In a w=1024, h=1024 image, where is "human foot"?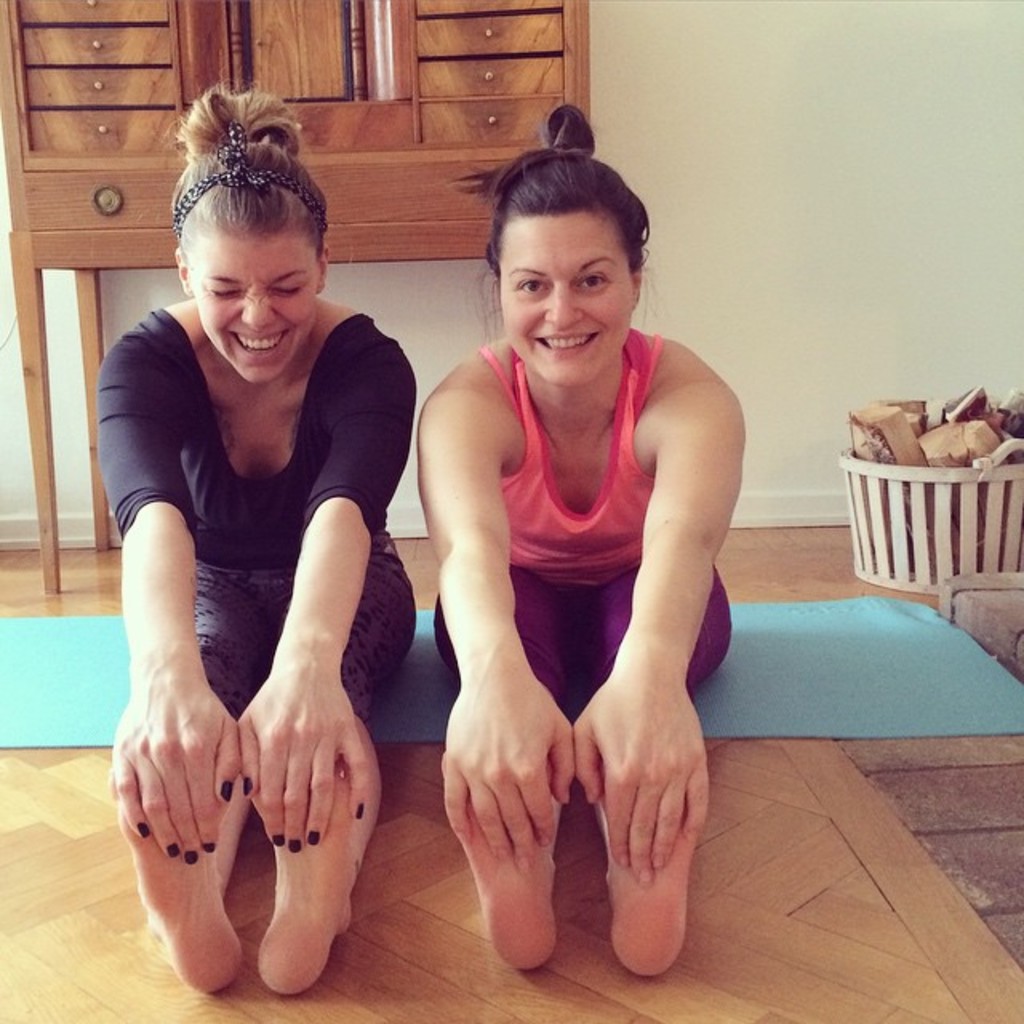
select_region(114, 746, 251, 992).
